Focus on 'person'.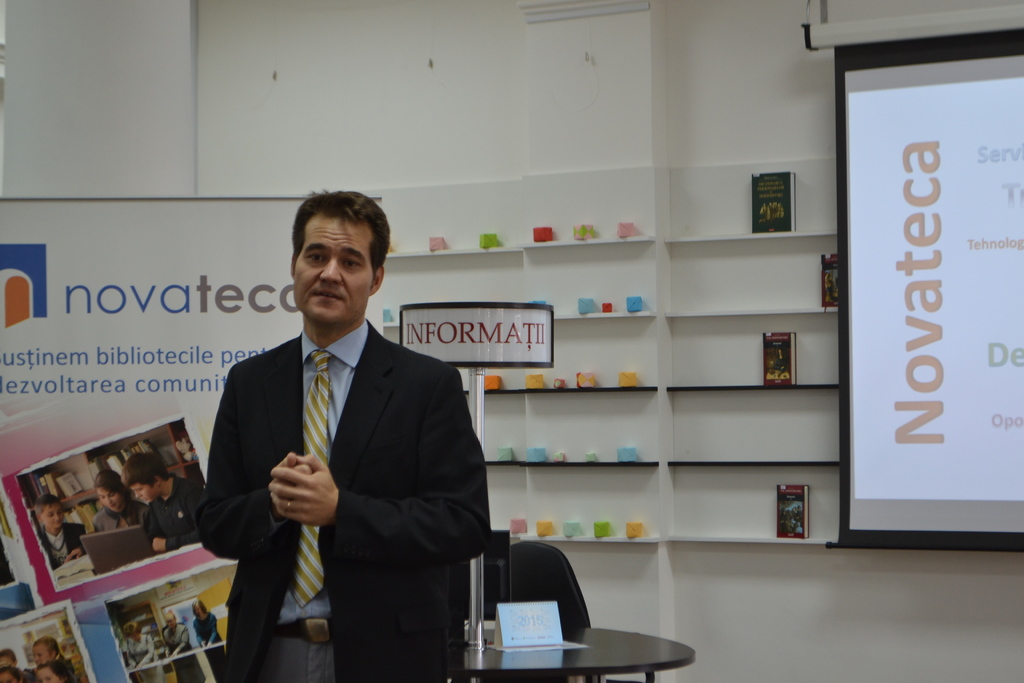
Focused at region(197, 188, 491, 682).
